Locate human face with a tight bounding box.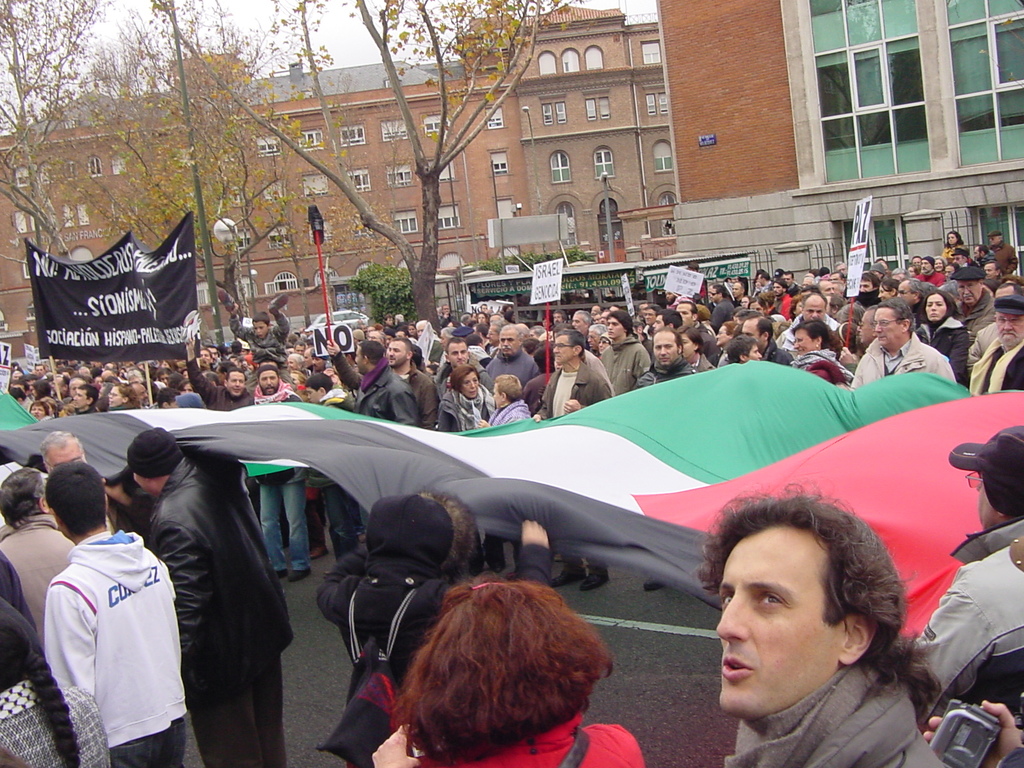
{"x1": 740, "y1": 319, "x2": 764, "y2": 347}.
